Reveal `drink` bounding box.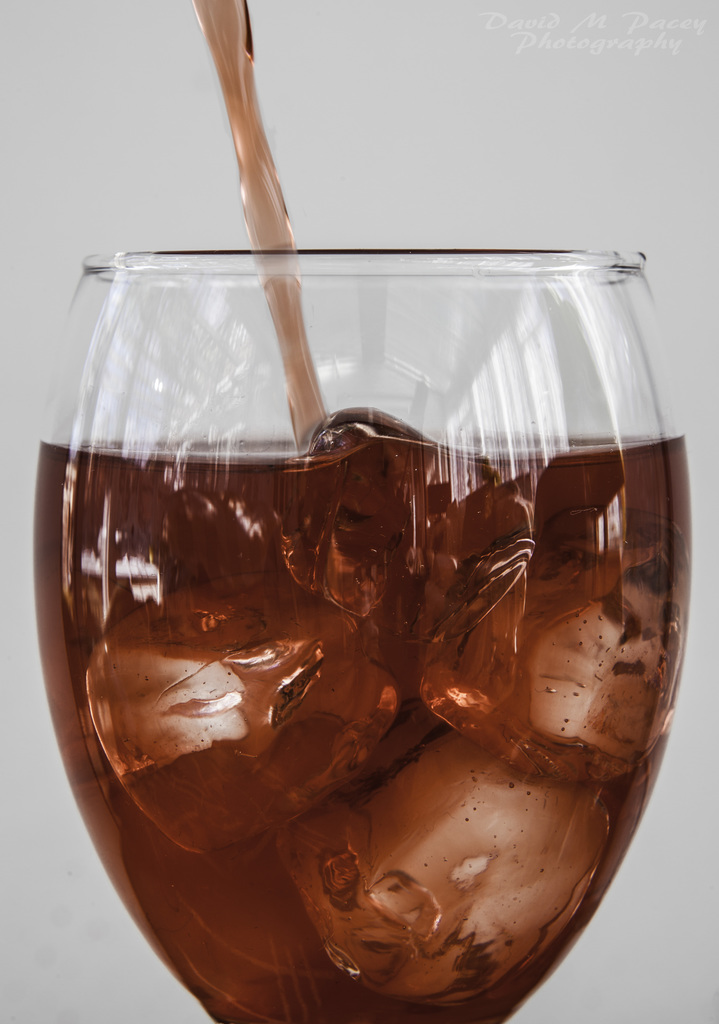
Revealed: rect(33, 407, 695, 1023).
